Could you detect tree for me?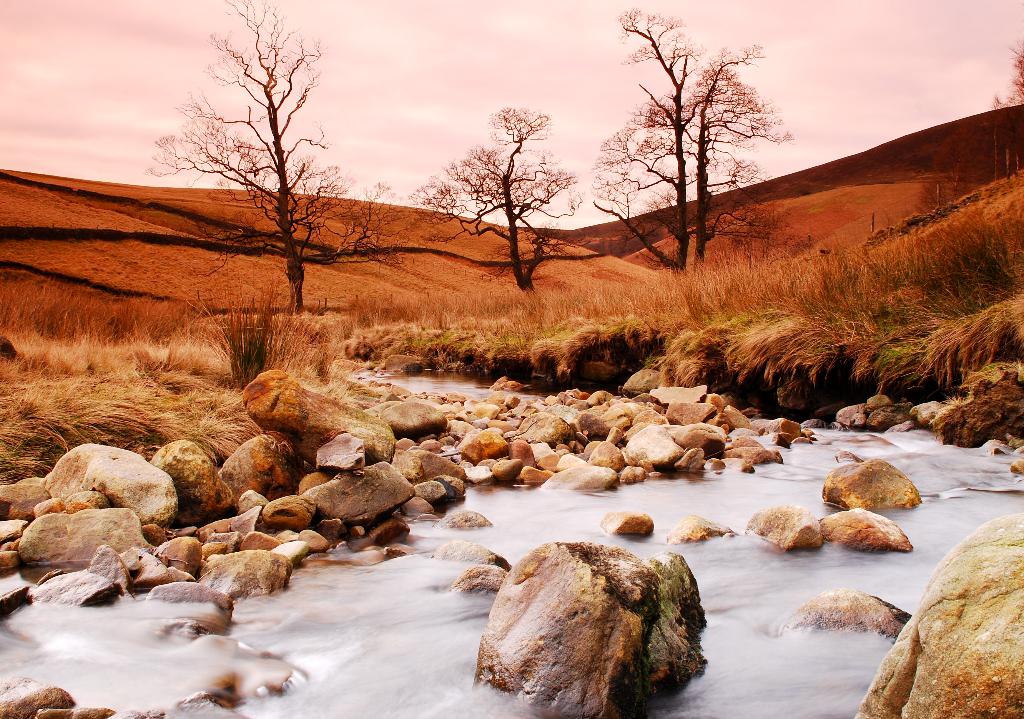
Detection result: (990,19,1023,111).
